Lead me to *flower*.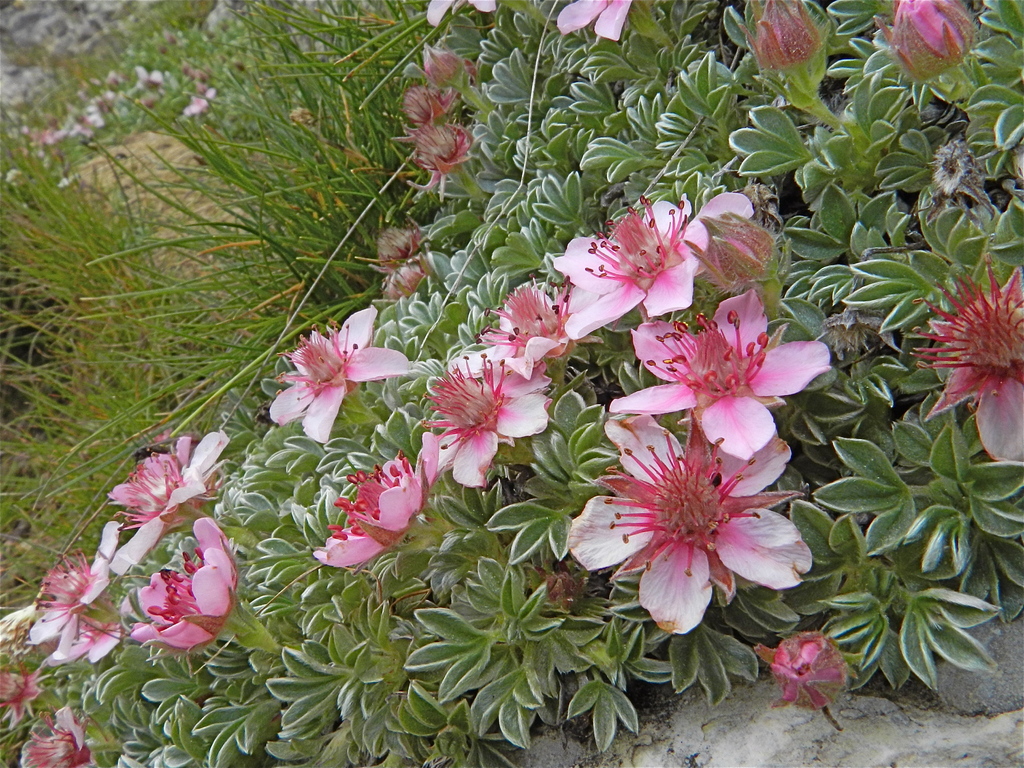
Lead to 22:704:97:767.
